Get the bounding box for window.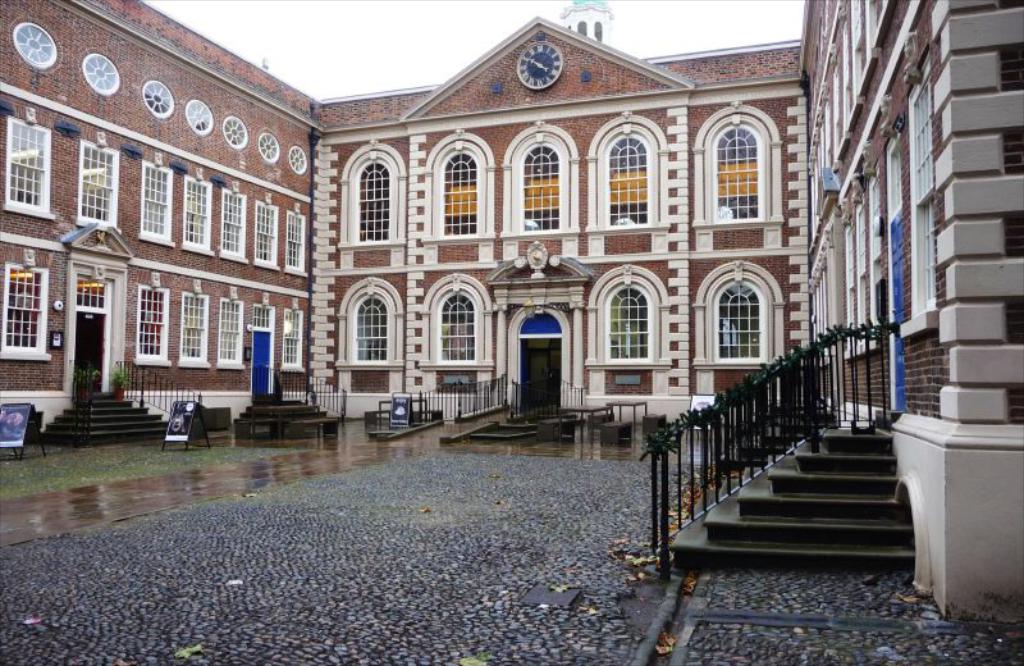
bbox=[83, 137, 118, 228].
